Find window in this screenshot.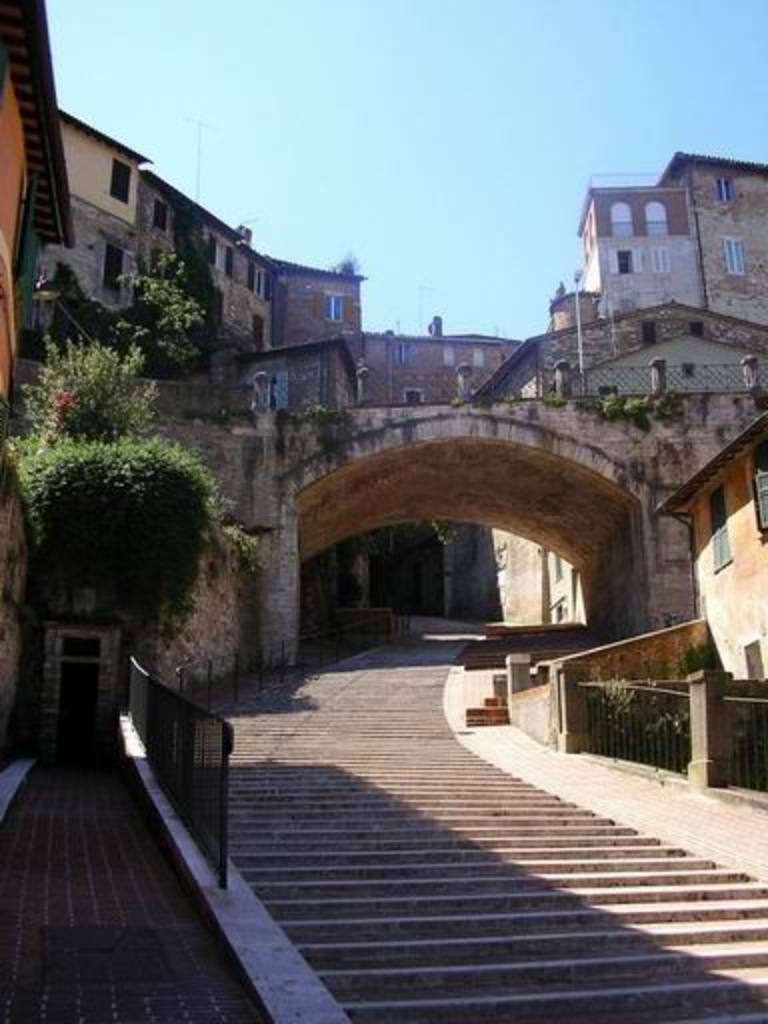
The bounding box for window is [left=708, top=478, right=734, bottom=574].
